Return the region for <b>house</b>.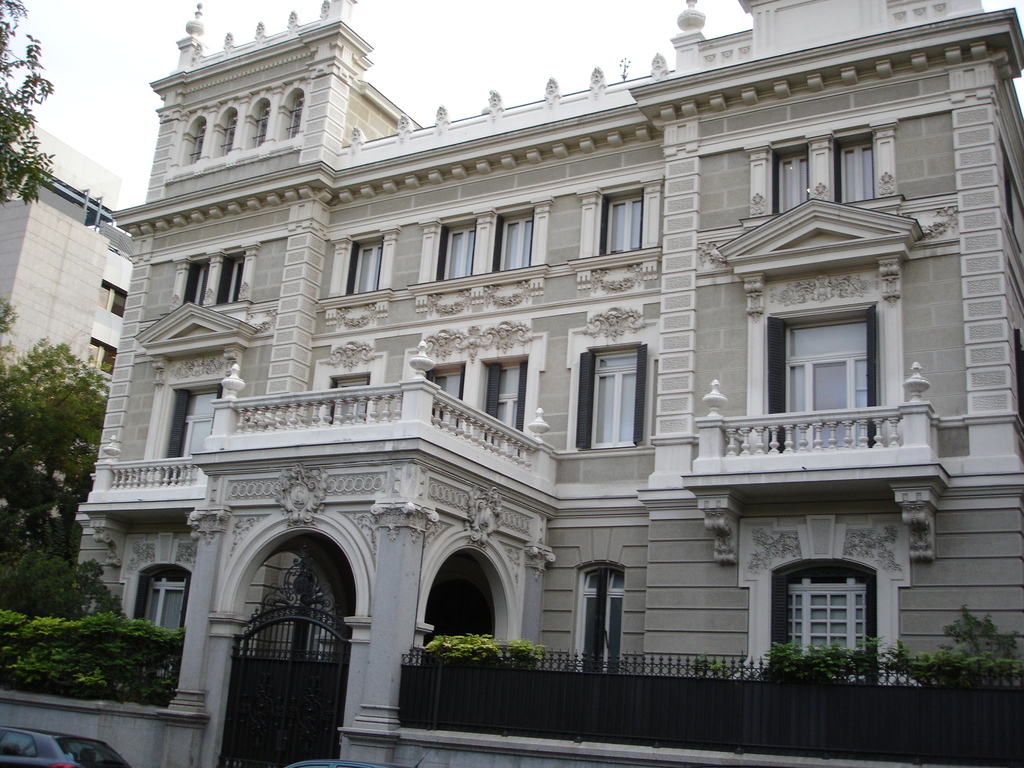
52/0/1014/742.
